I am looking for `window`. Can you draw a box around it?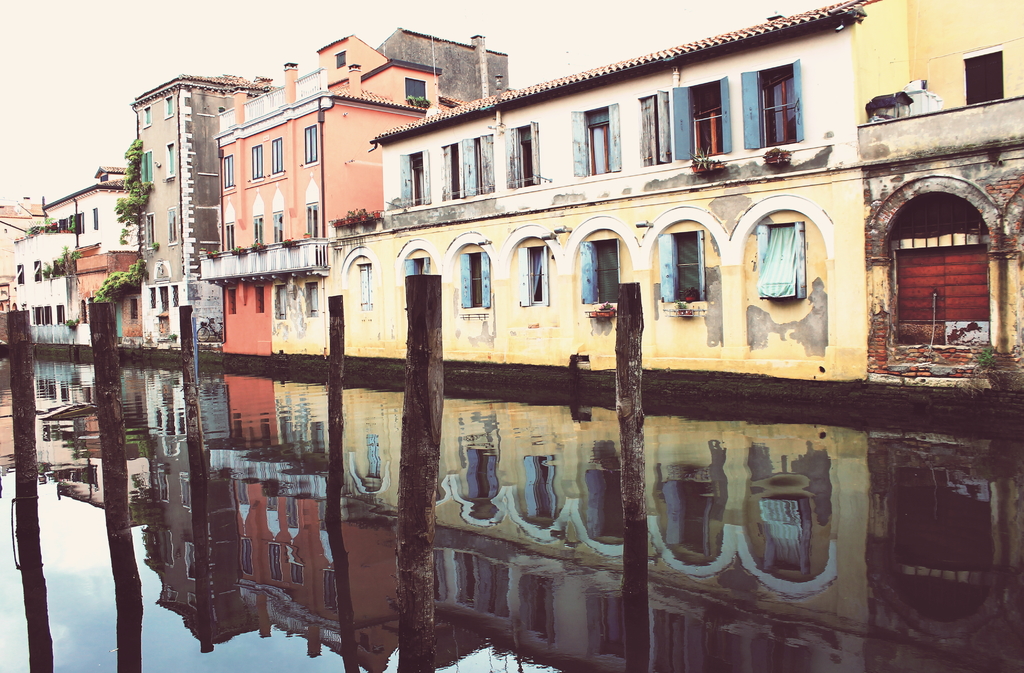
Sure, the bounding box is crop(140, 106, 150, 124).
